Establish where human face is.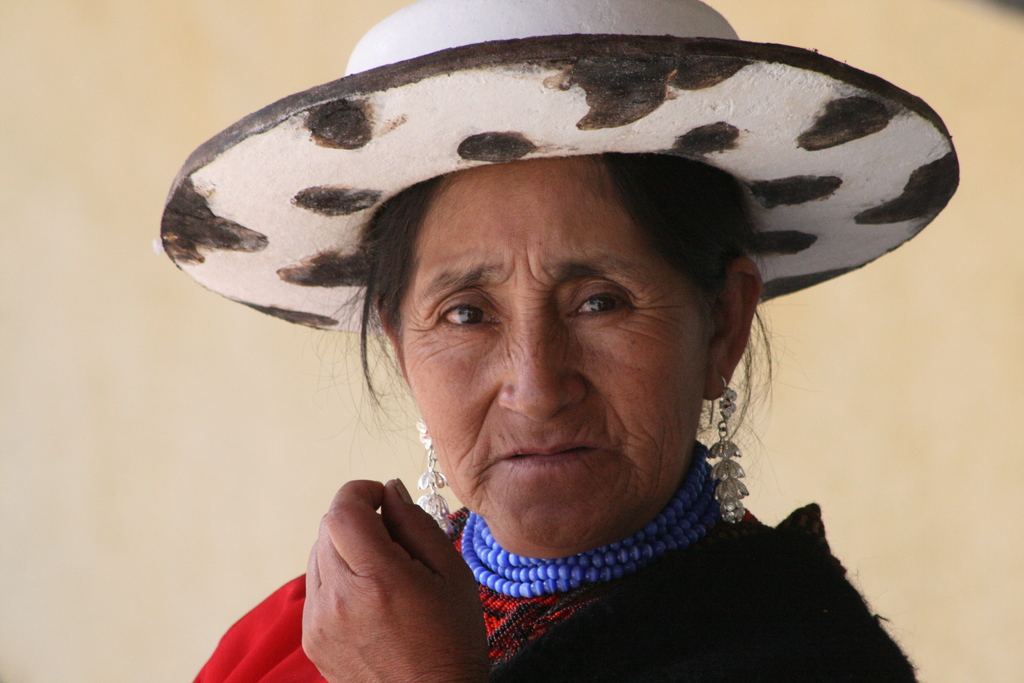
Established at pyautogui.locateOnScreen(399, 155, 712, 557).
